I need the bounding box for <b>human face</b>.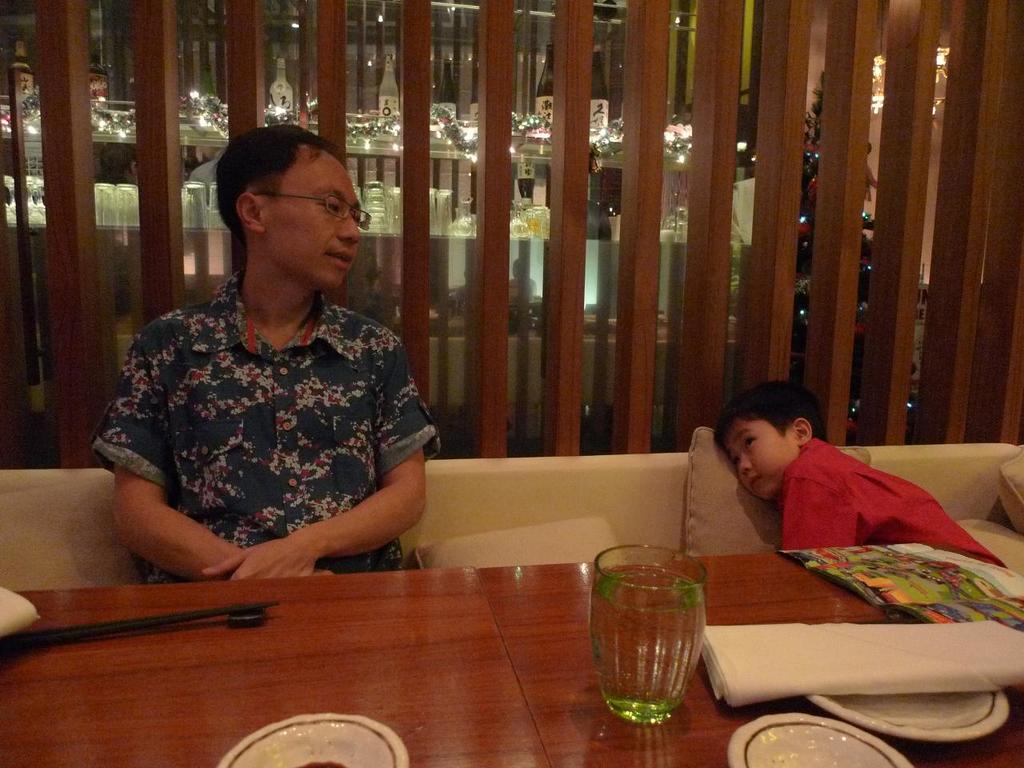
Here it is: BBox(260, 142, 363, 286).
